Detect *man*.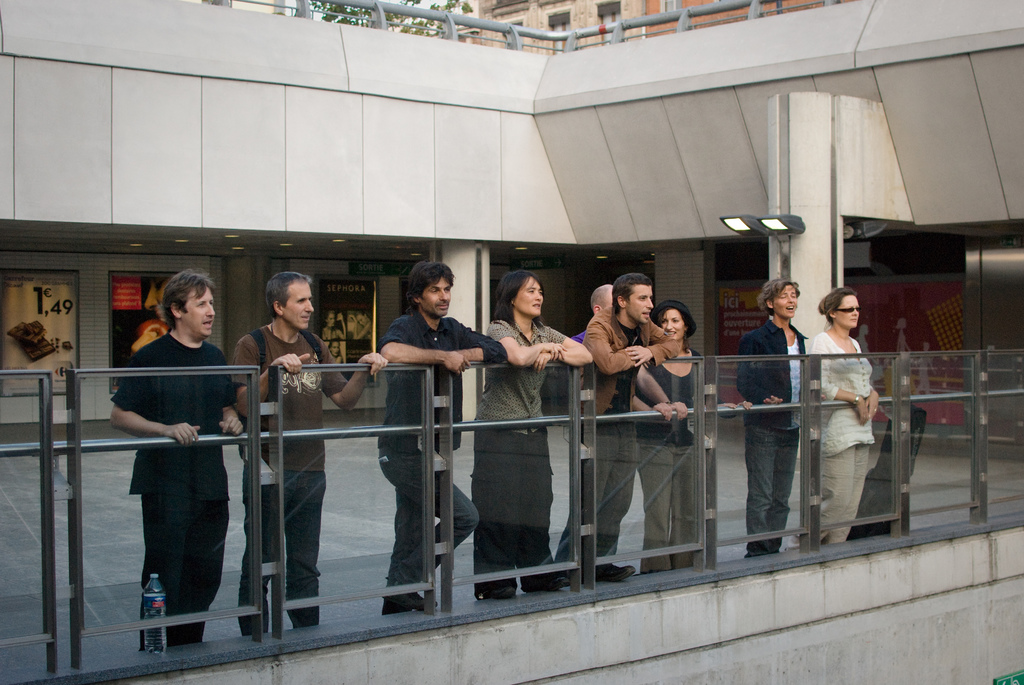
Detected at Rect(732, 275, 810, 556).
